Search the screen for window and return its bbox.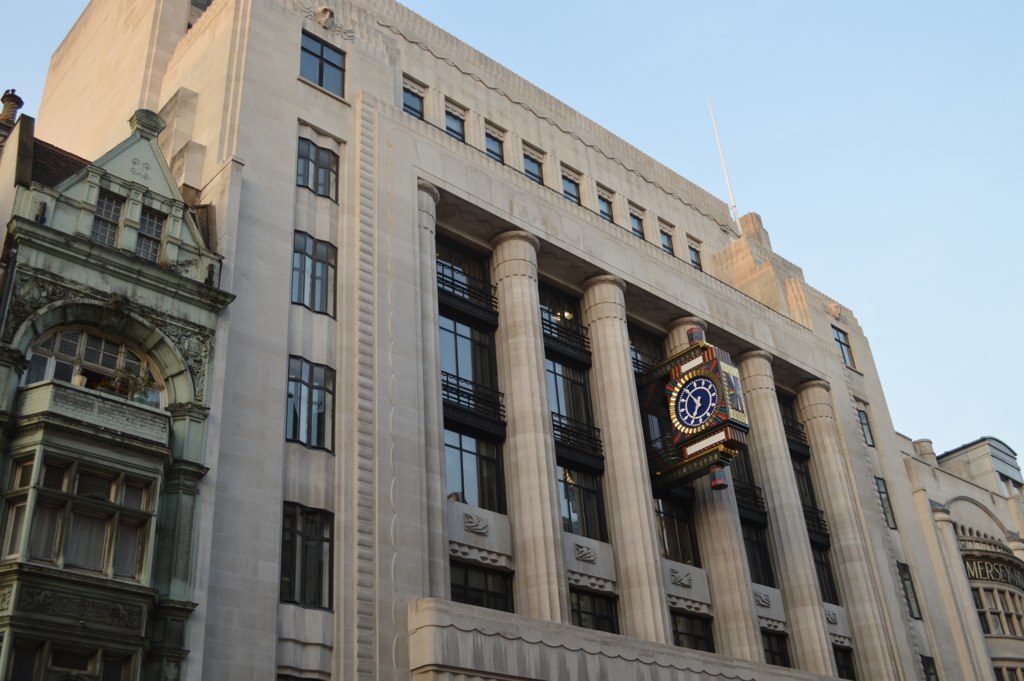
Found: 631, 202, 652, 250.
